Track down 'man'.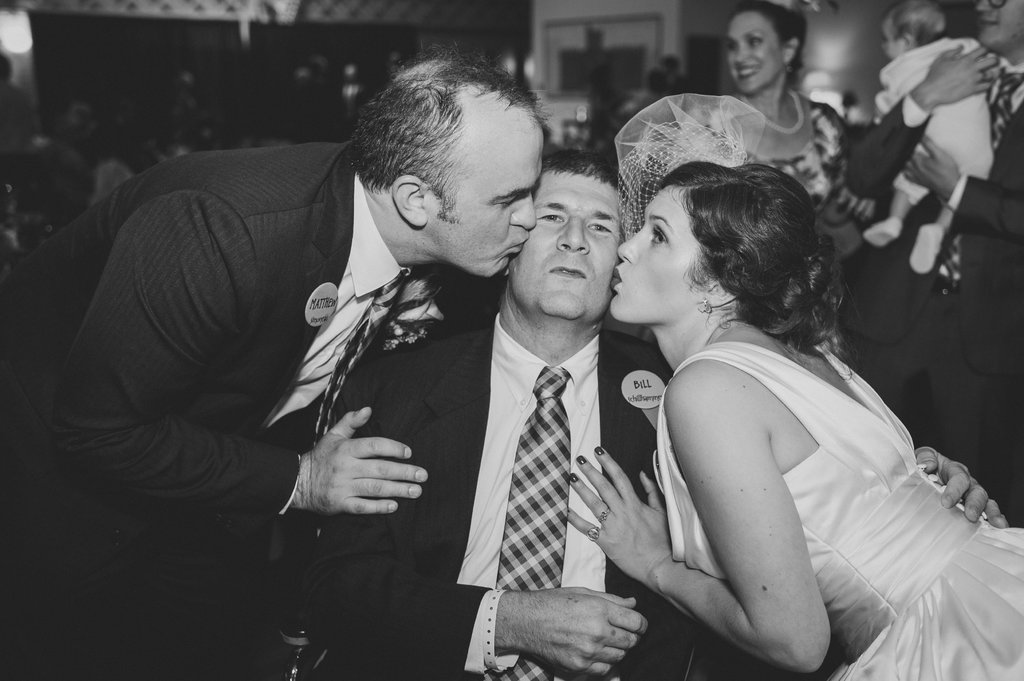
Tracked to bbox=(29, 52, 559, 678).
